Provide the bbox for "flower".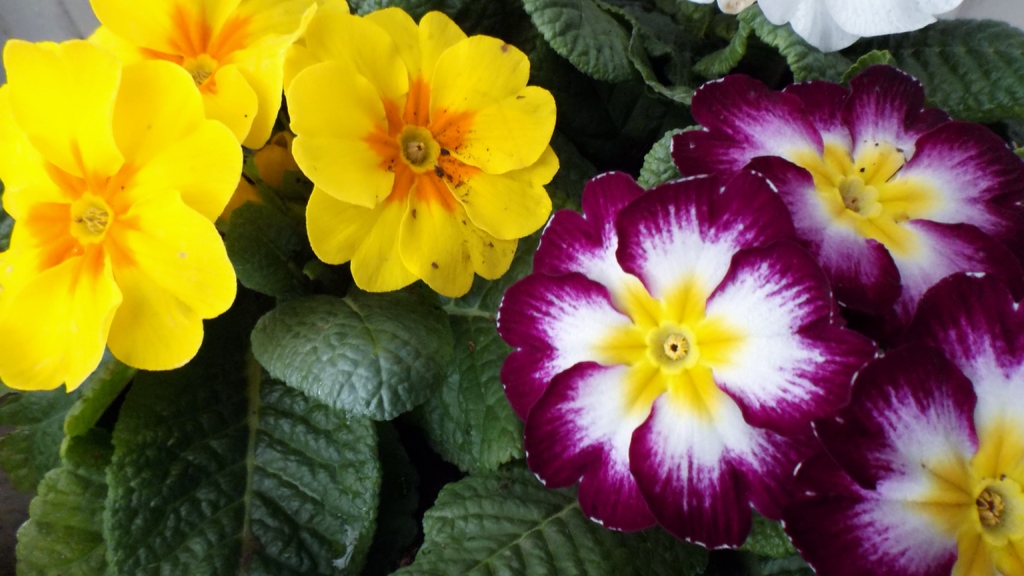
(x1=275, y1=14, x2=544, y2=292).
